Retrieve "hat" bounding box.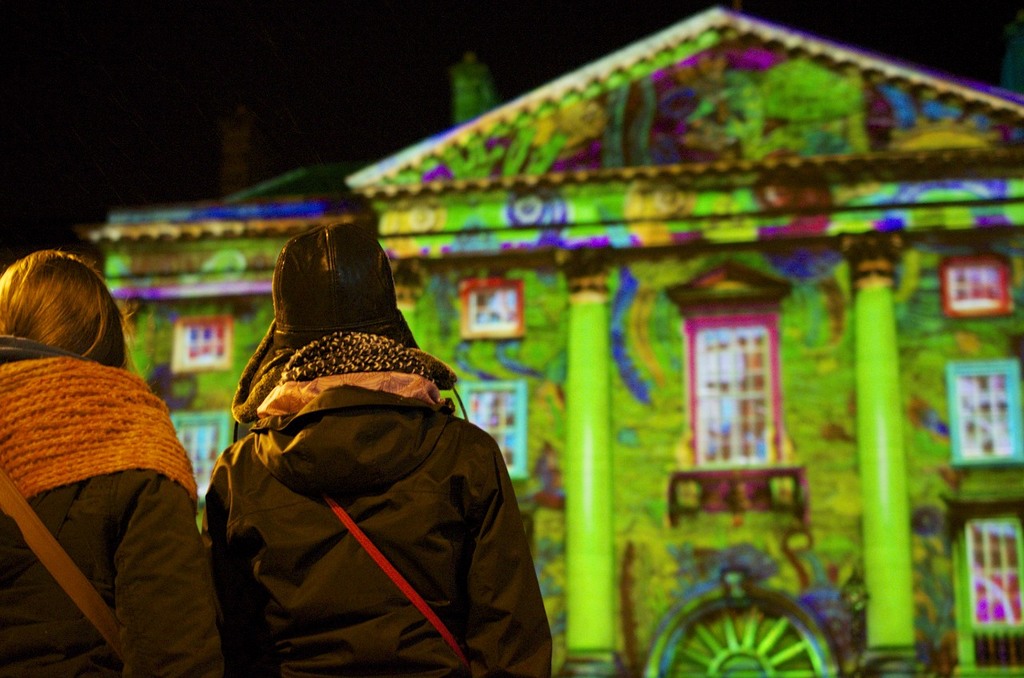
Bounding box: 248 221 418 384.
